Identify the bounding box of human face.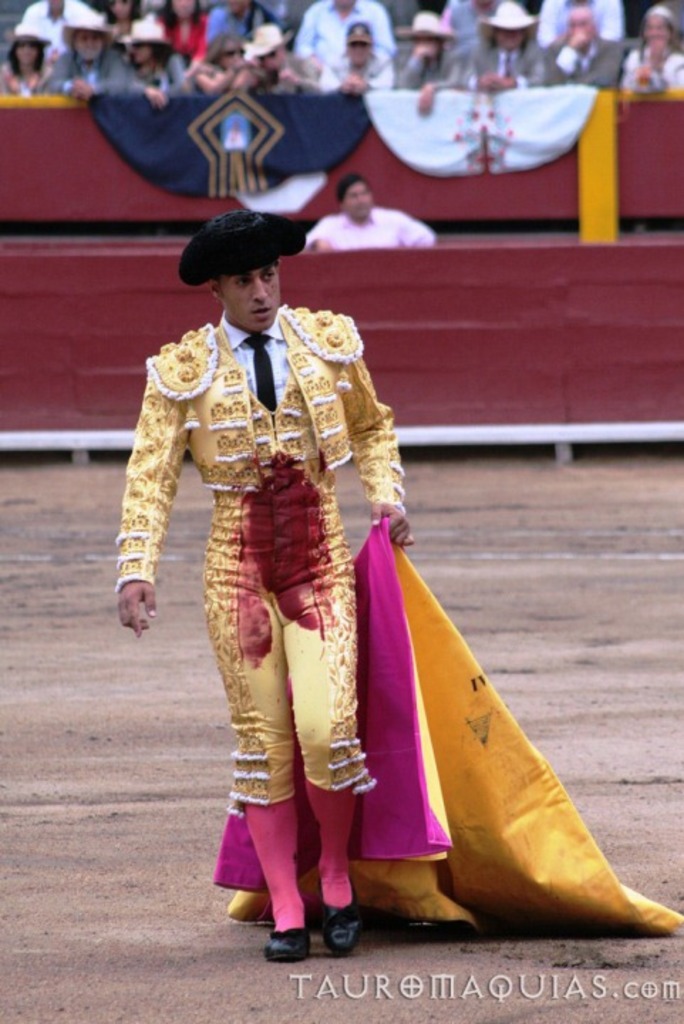
<region>218, 37, 245, 68</region>.
